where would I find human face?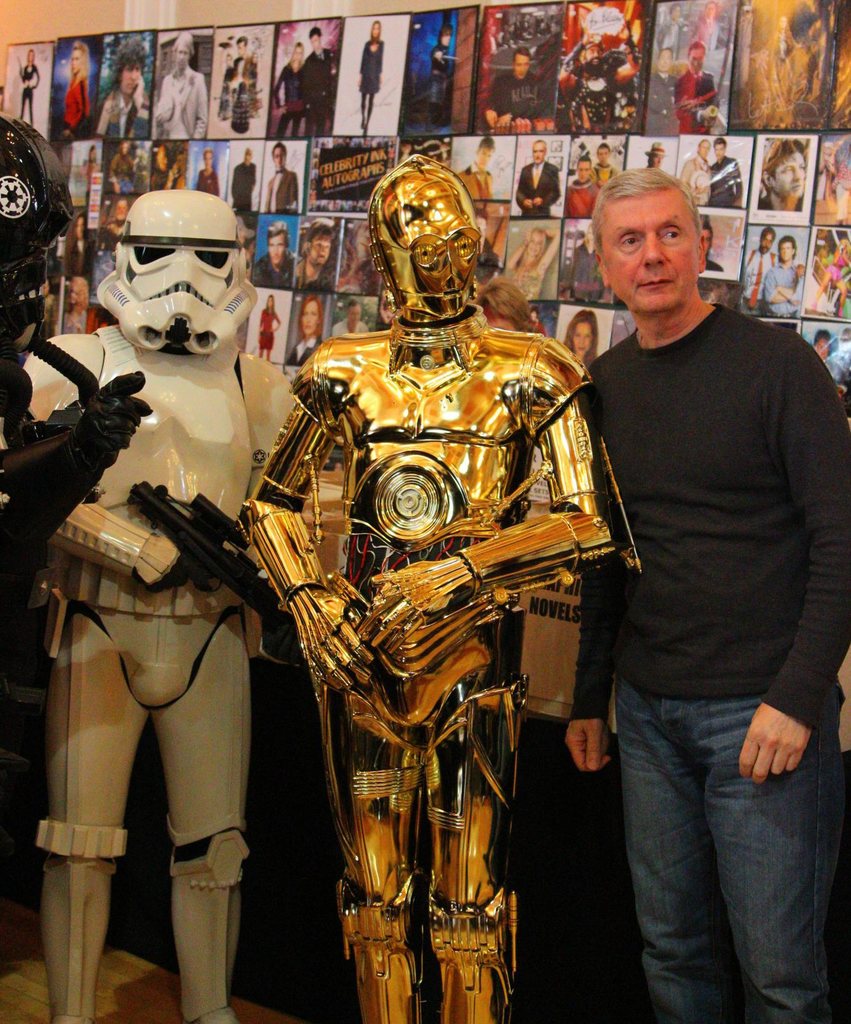
At rect(777, 241, 795, 262).
